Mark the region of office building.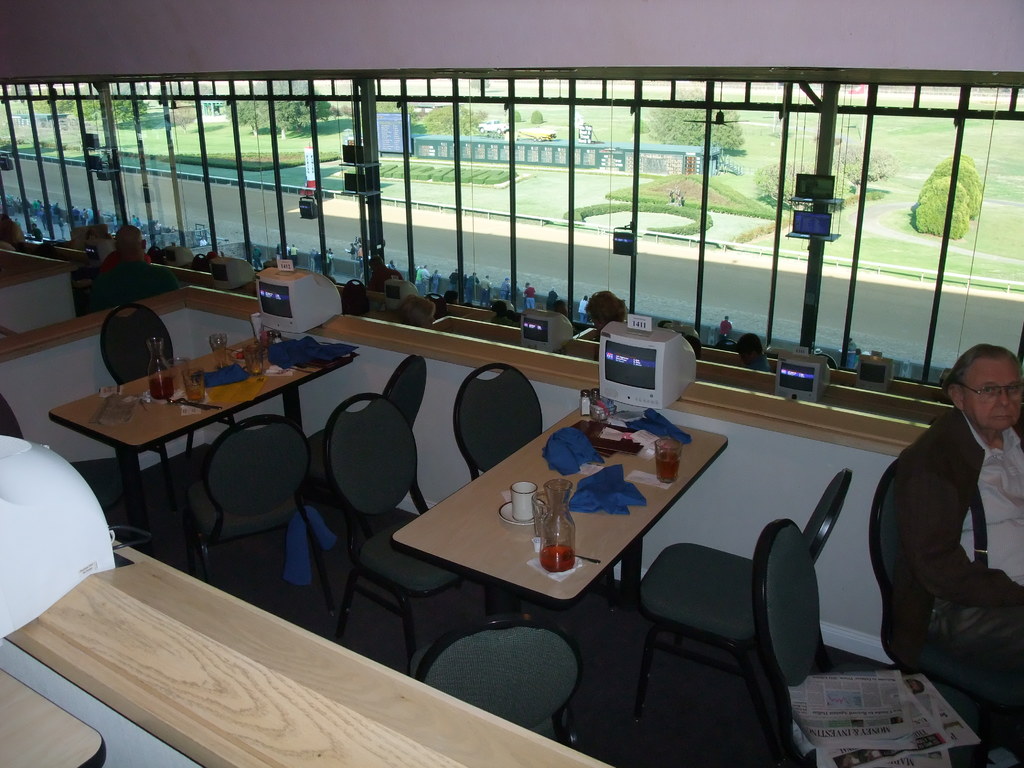
Region: left=0, top=0, right=997, bottom=767.
